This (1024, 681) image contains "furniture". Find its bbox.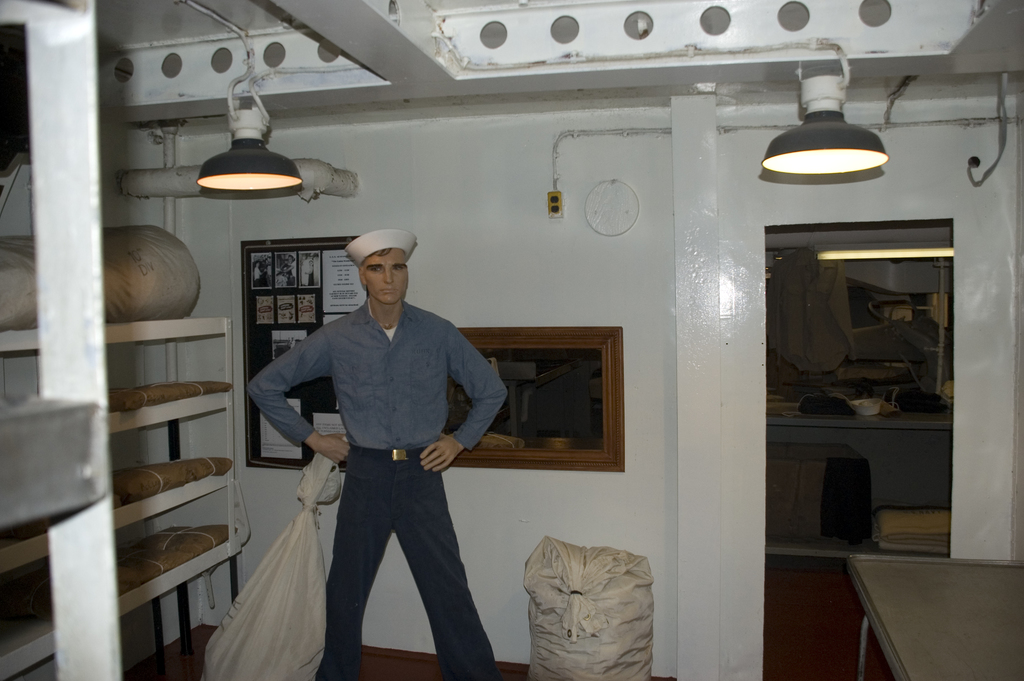
[767,230,952,561].
